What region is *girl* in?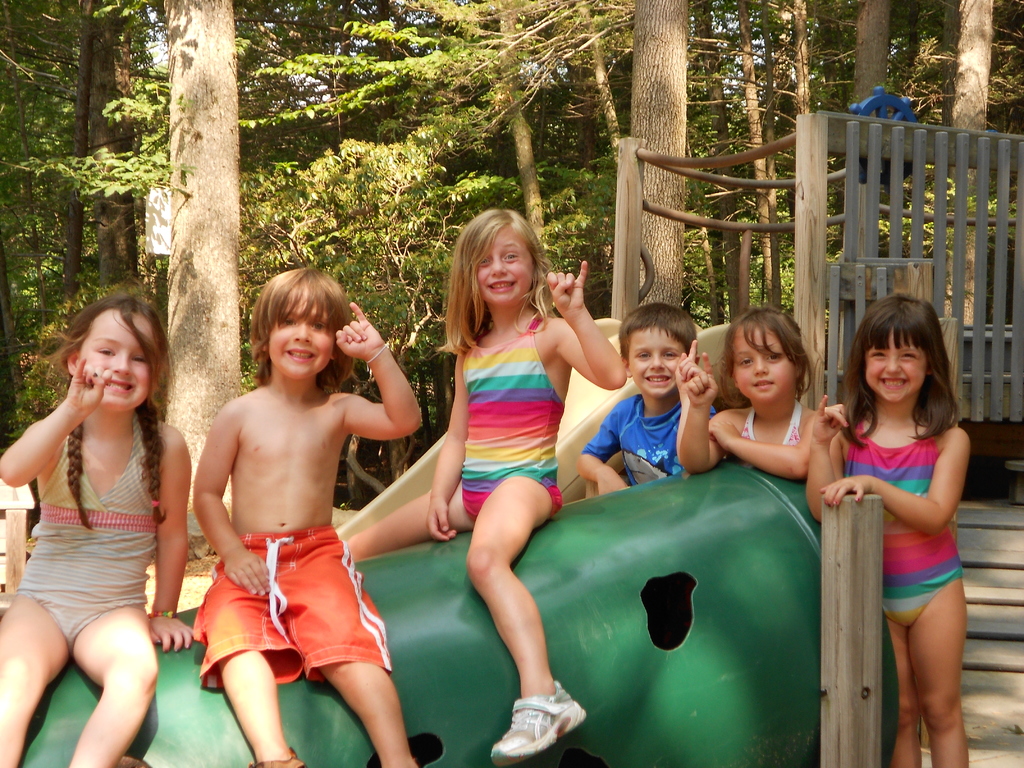
803/294/972/765.
